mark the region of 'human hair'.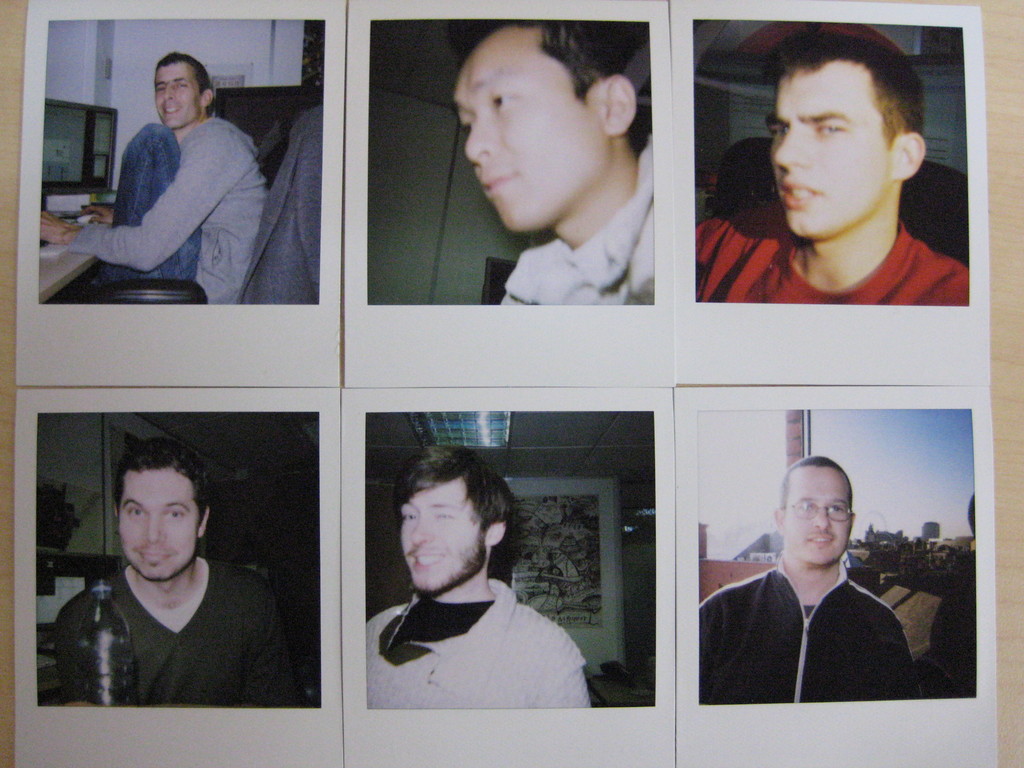
Region: select_region(111, 435, 212, 509).
